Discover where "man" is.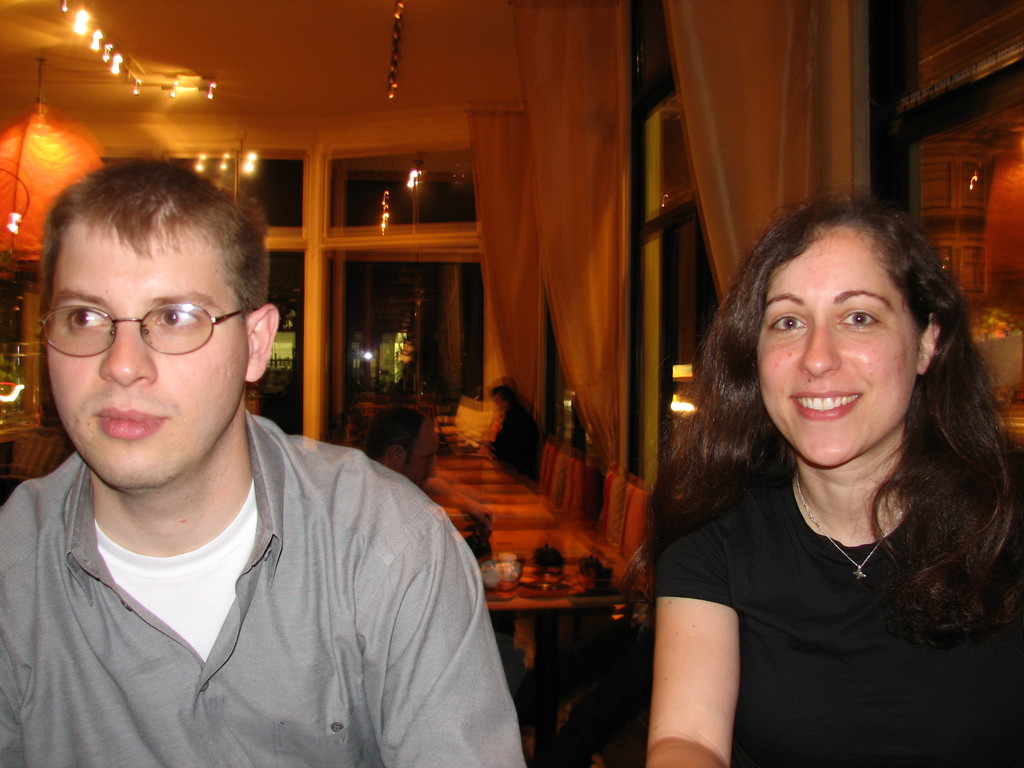
Discovered at <bbox>4, 147, 511, 756</bbox>.
